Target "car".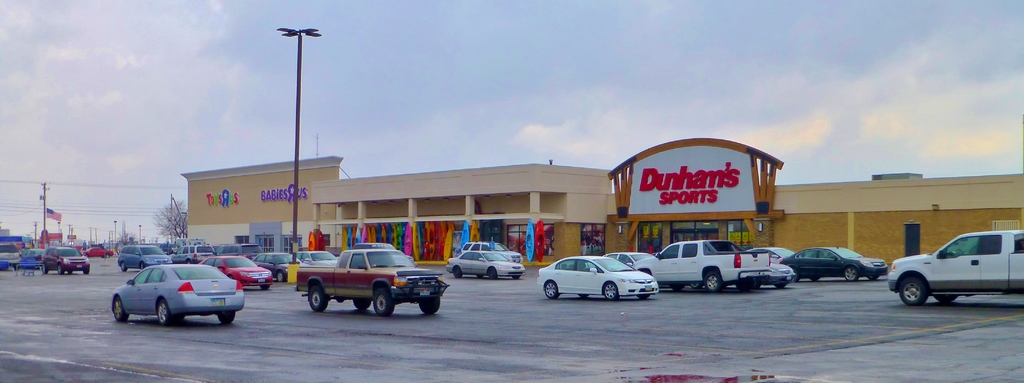
Target region: (x1=37, y1=247, x2=95, y2=281).
